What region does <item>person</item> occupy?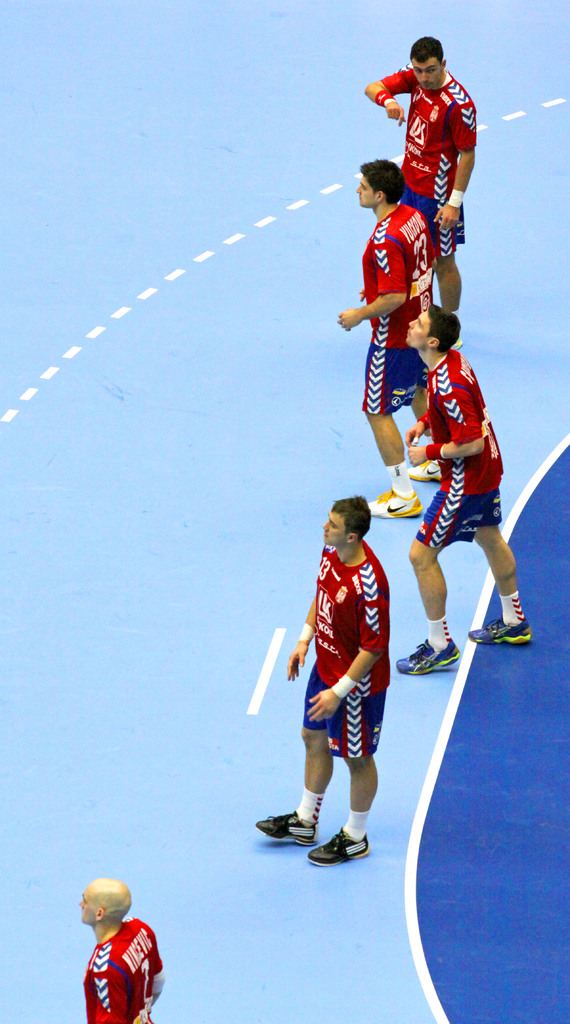
region(69, 872, 166, 1016).
